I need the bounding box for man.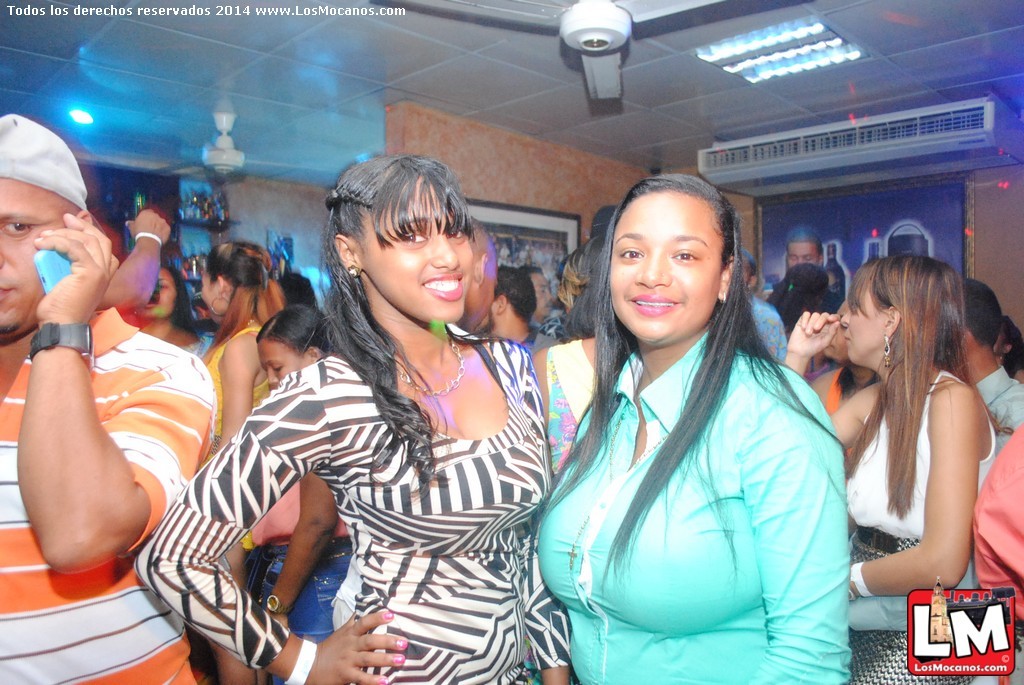
Here it is: [left=781, top=231, right=834, bottom=305].
